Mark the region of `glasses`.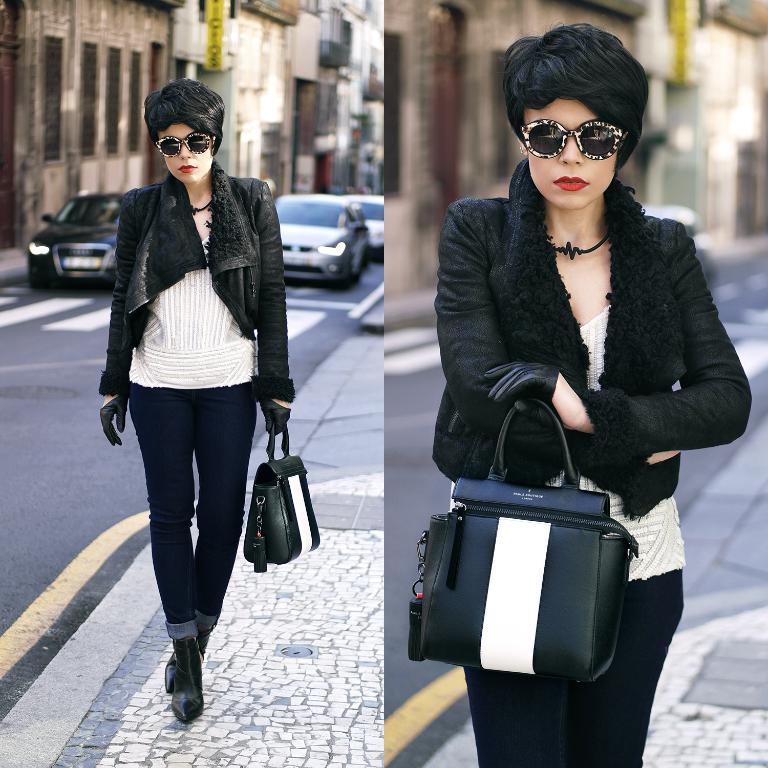
Region: 517 97 649 162.
